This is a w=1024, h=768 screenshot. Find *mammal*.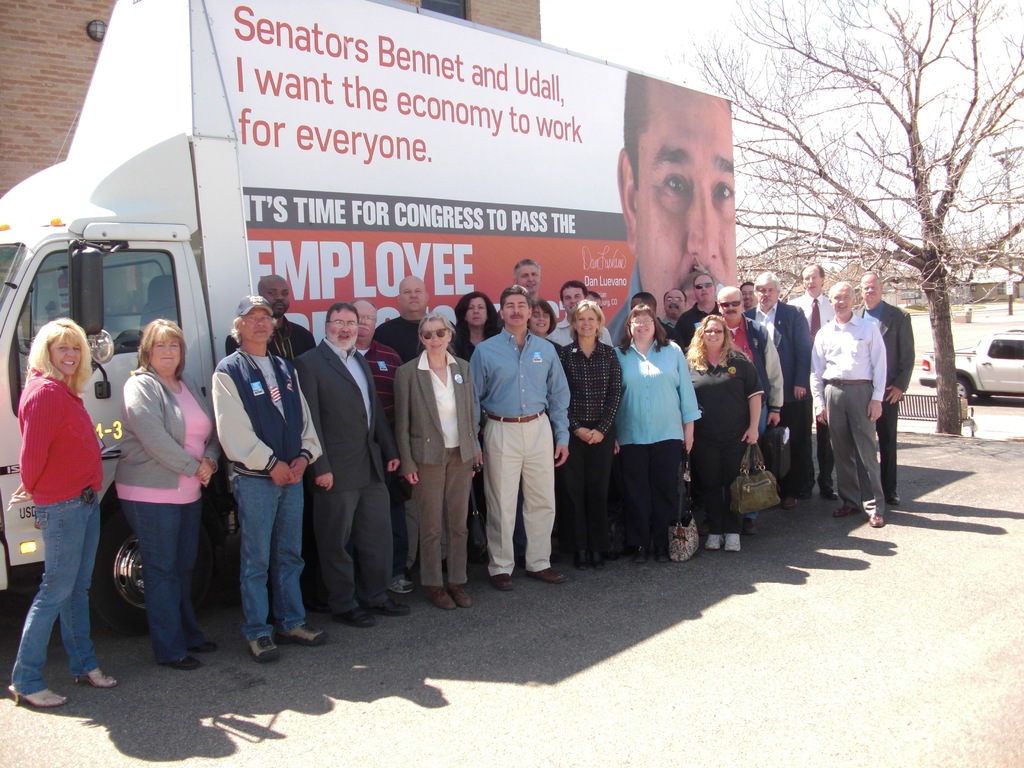
Bounding box: 211,293,332,659.
